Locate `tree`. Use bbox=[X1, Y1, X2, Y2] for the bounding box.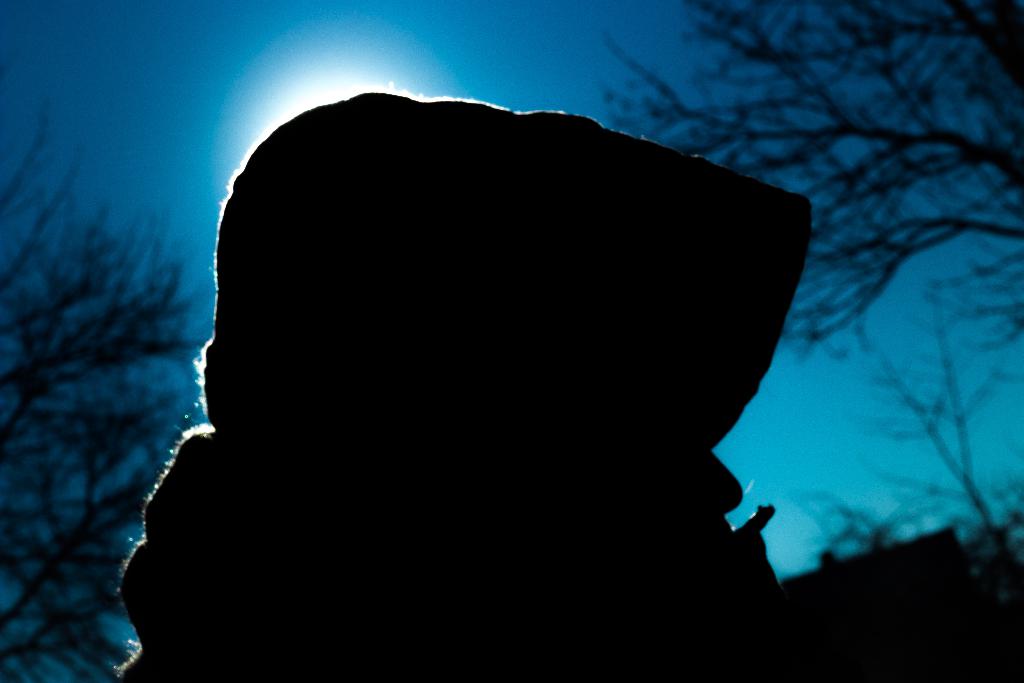
bbox=[0, 81, 210, 681].
